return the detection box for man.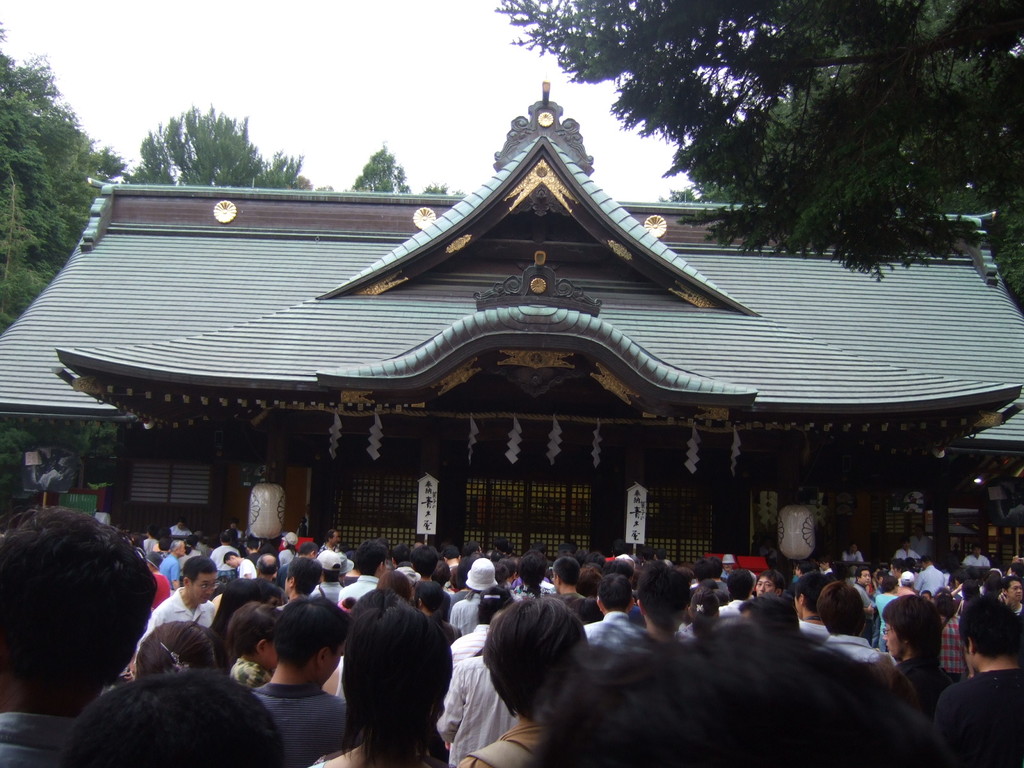
box=[584, 572, 637, 638].
